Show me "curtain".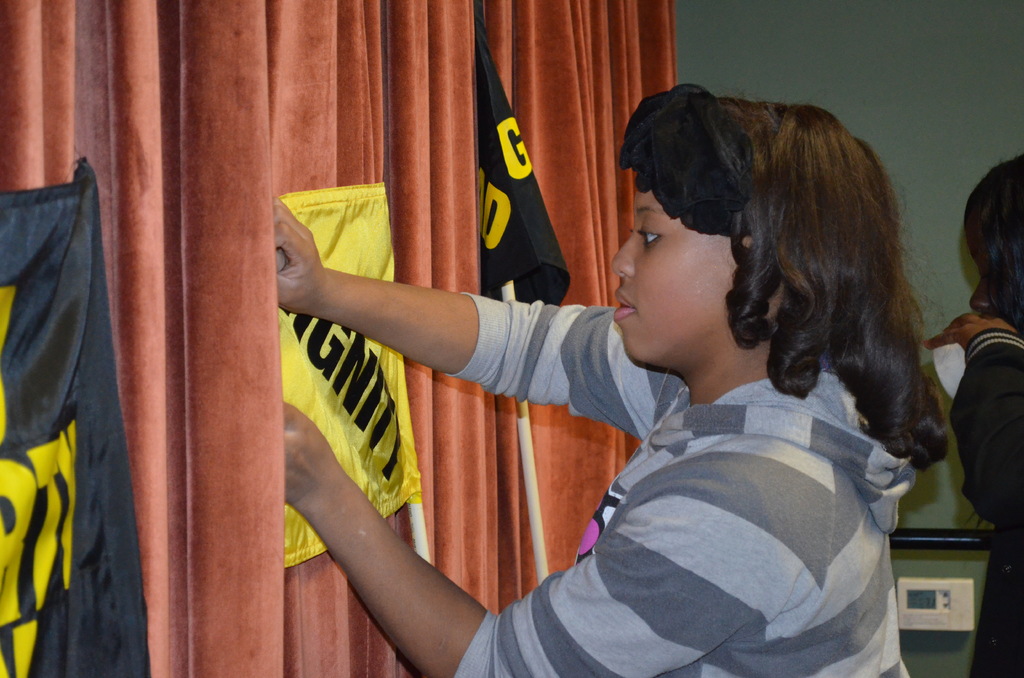
"curtain" is here: <region>16, 0, 694, 677</region>.
